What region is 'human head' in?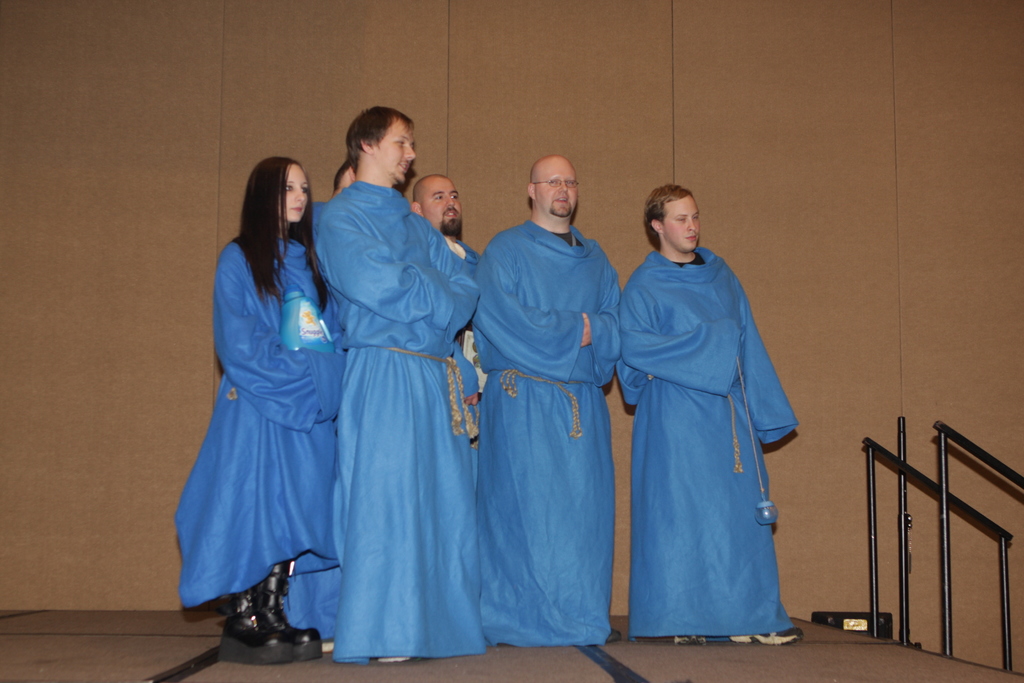
[524, 143, 593, 227].
